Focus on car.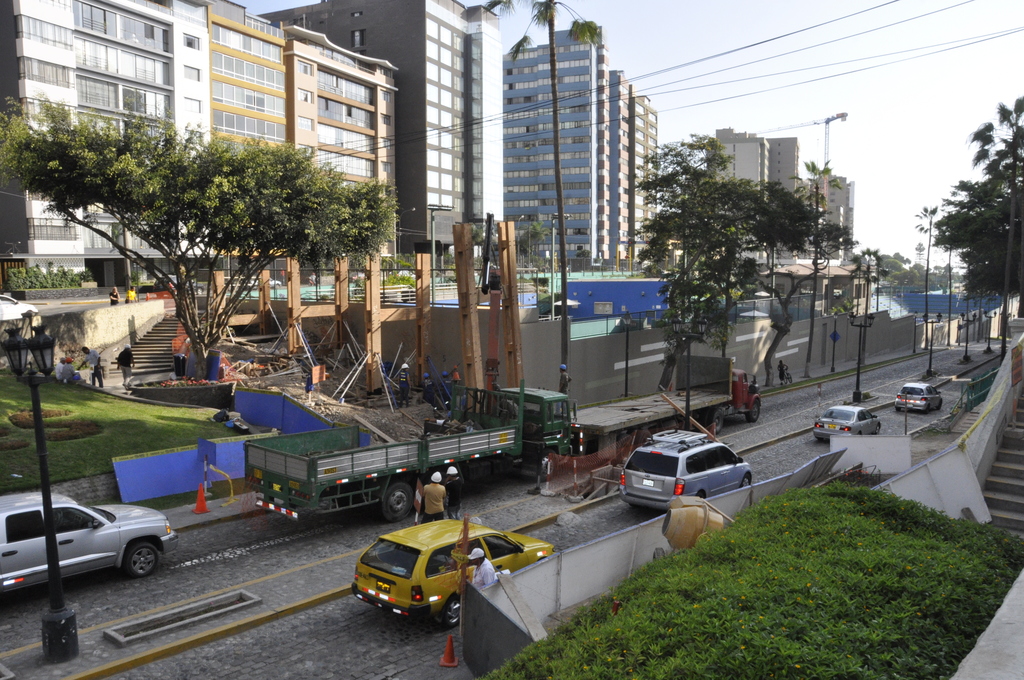
Focused at bbox=(895, 382, 939, 416).
